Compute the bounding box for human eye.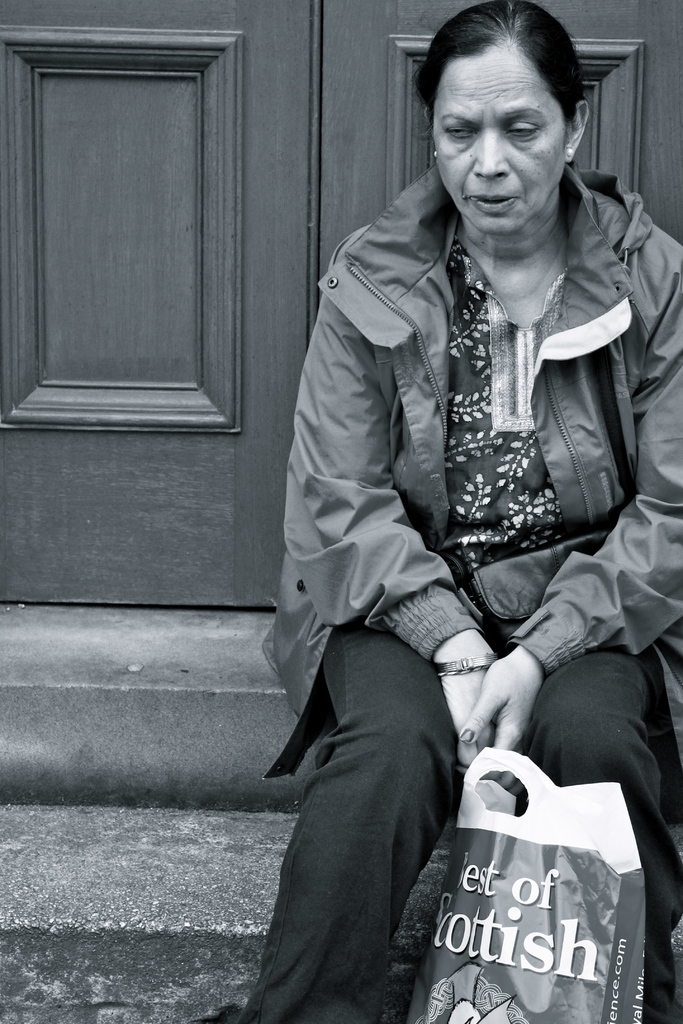
<bbox>441, 118, 474, 140</bbox>.
